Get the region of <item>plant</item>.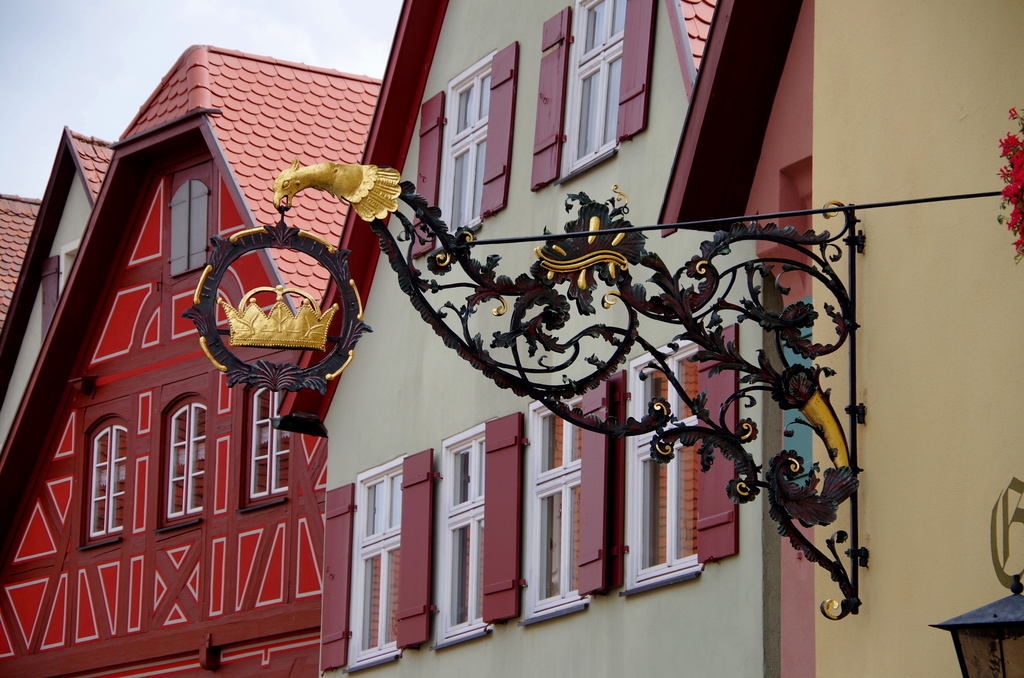
(x1=996, y1=103, x2=1023, y2=265).
